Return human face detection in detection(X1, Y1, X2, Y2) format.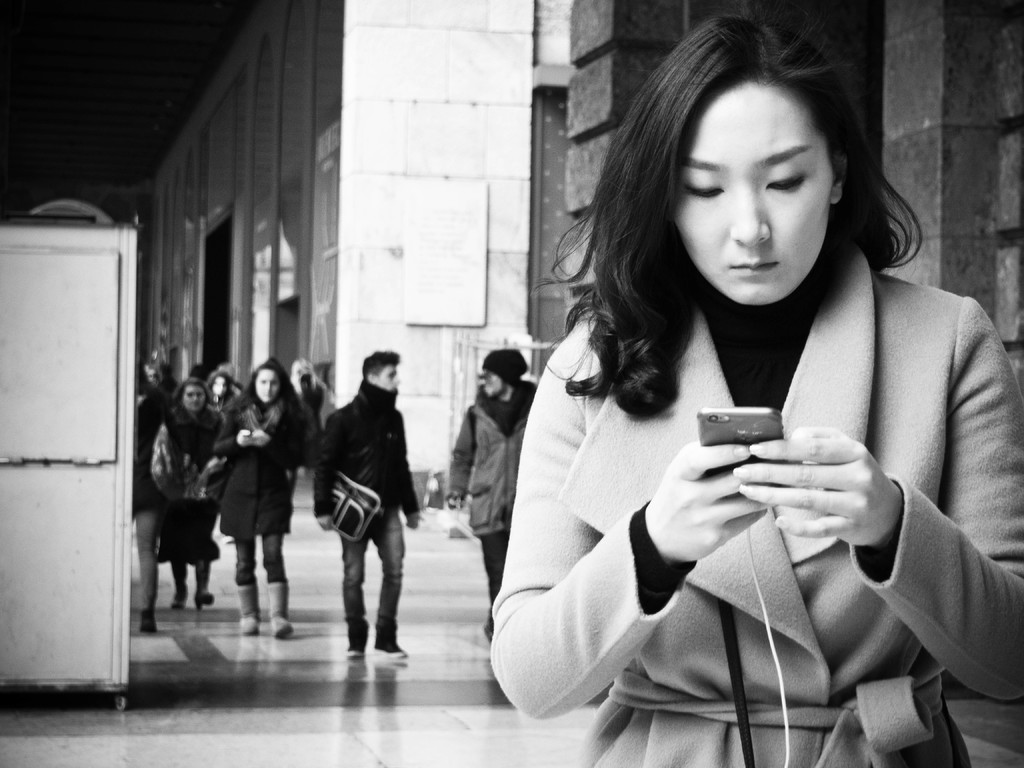
detection(181, 387, 205, 414).
